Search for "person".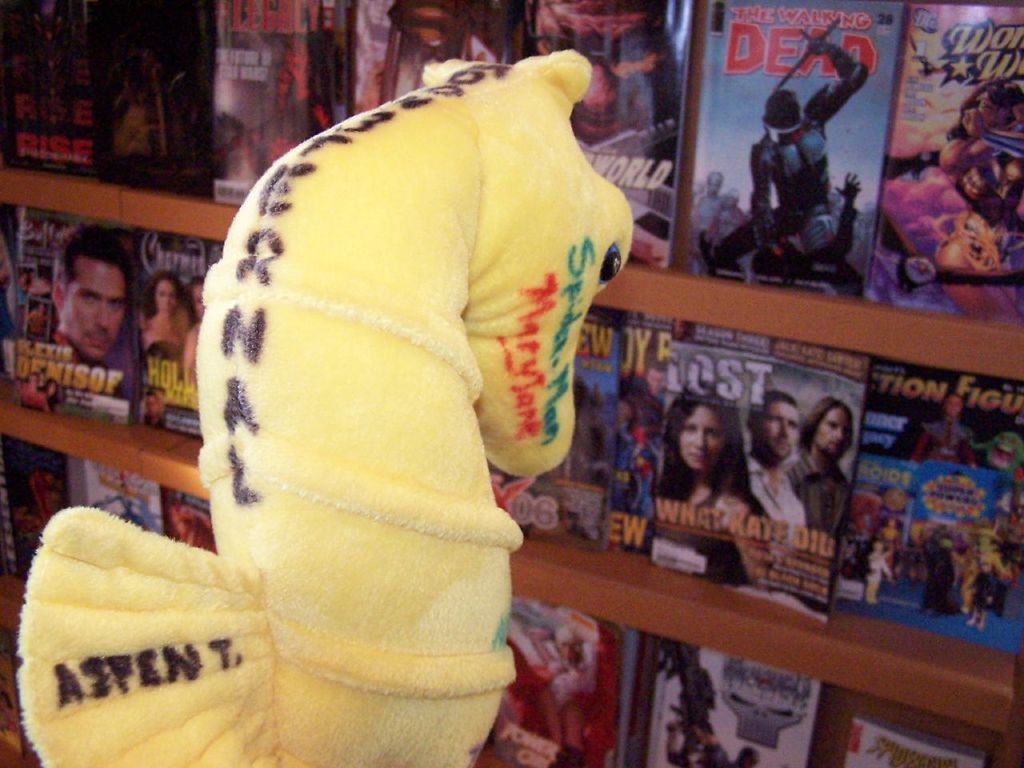
Found at <region>518, 622, 593, 766</region>.
